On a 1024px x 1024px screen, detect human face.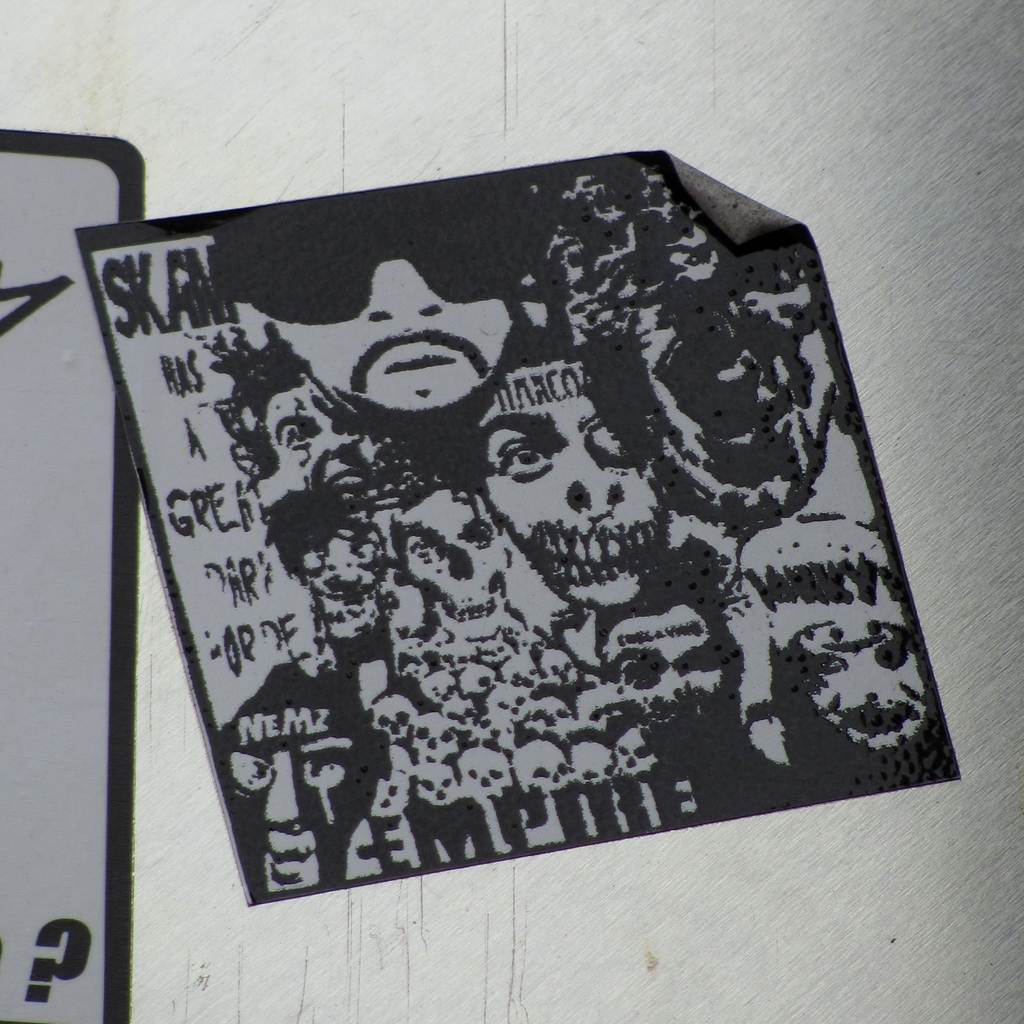
l=275, t=252, r=511, b=408.
